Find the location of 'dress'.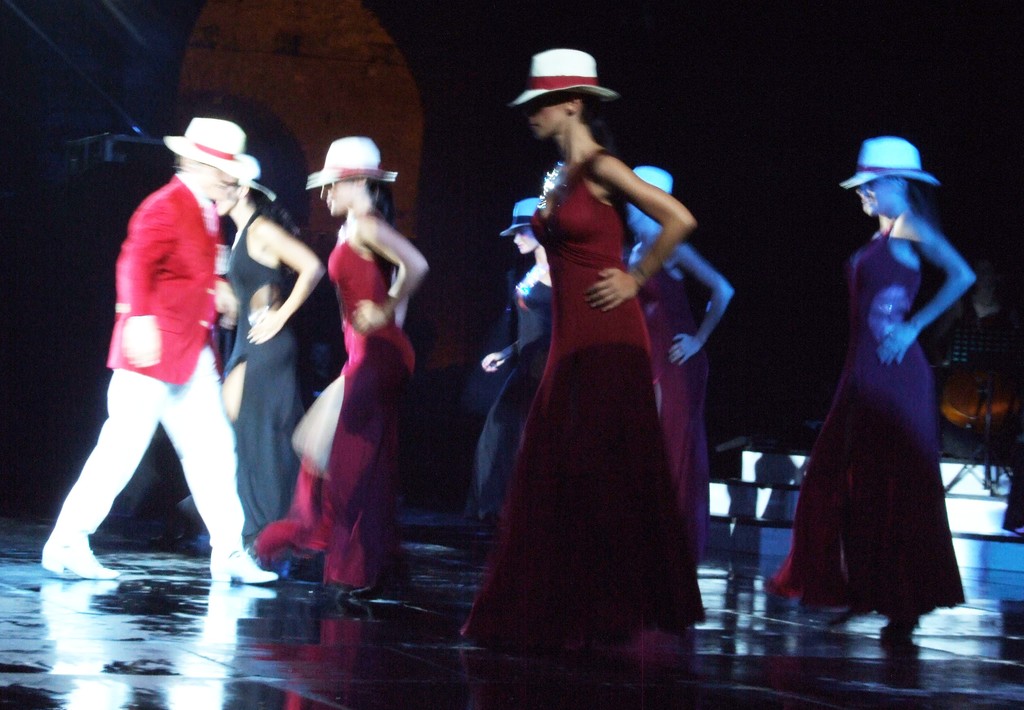
Location: BBox(218, 204, 310, 543).
